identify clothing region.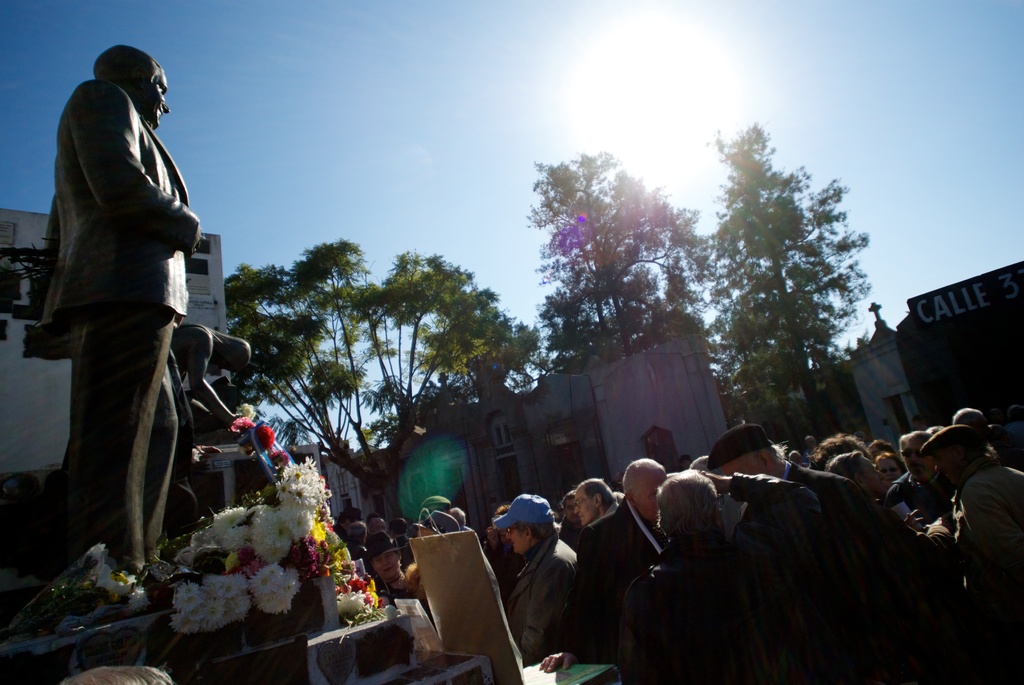
Region: detection(32, 13, 224, 544).
